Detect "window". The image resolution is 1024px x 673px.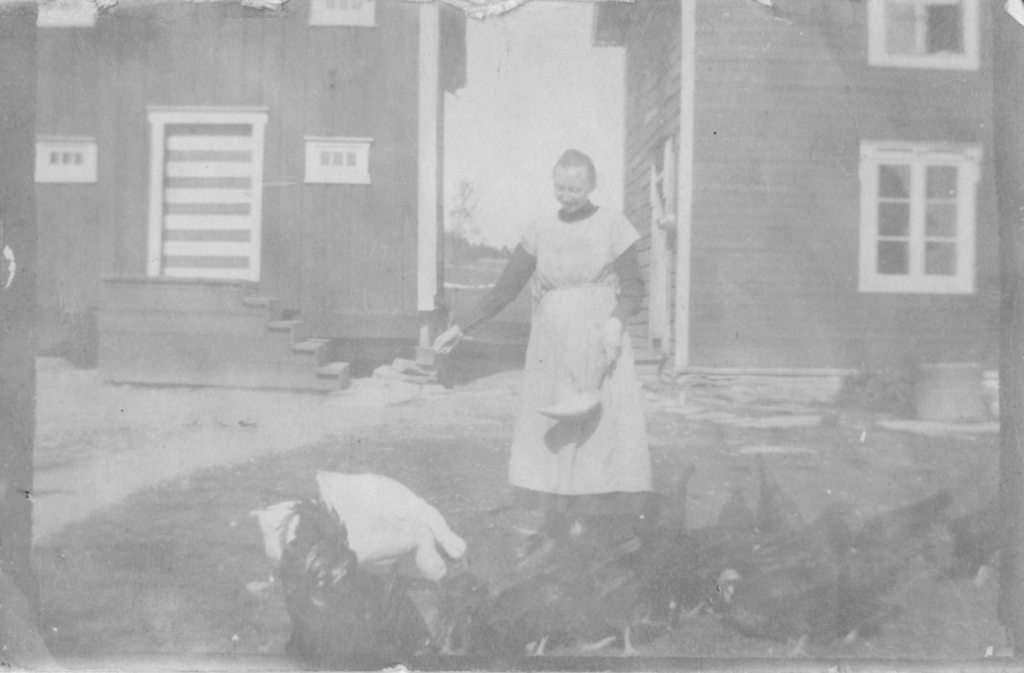
<region>309, 0, 375, 24</region>.
